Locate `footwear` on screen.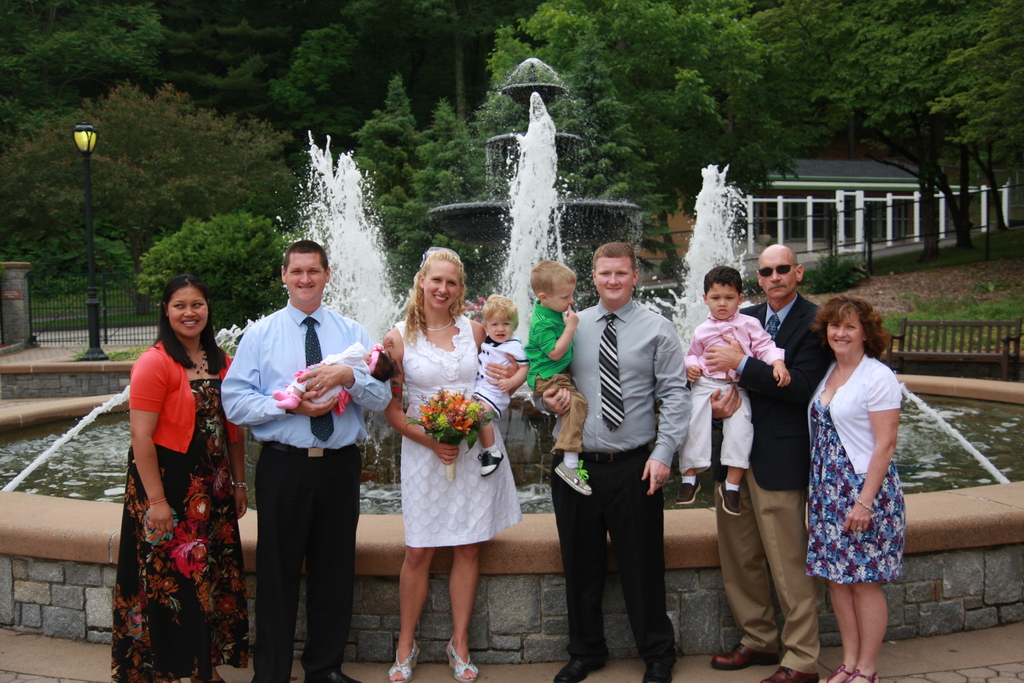
On screen at detection(822, 659, 856, 680).
